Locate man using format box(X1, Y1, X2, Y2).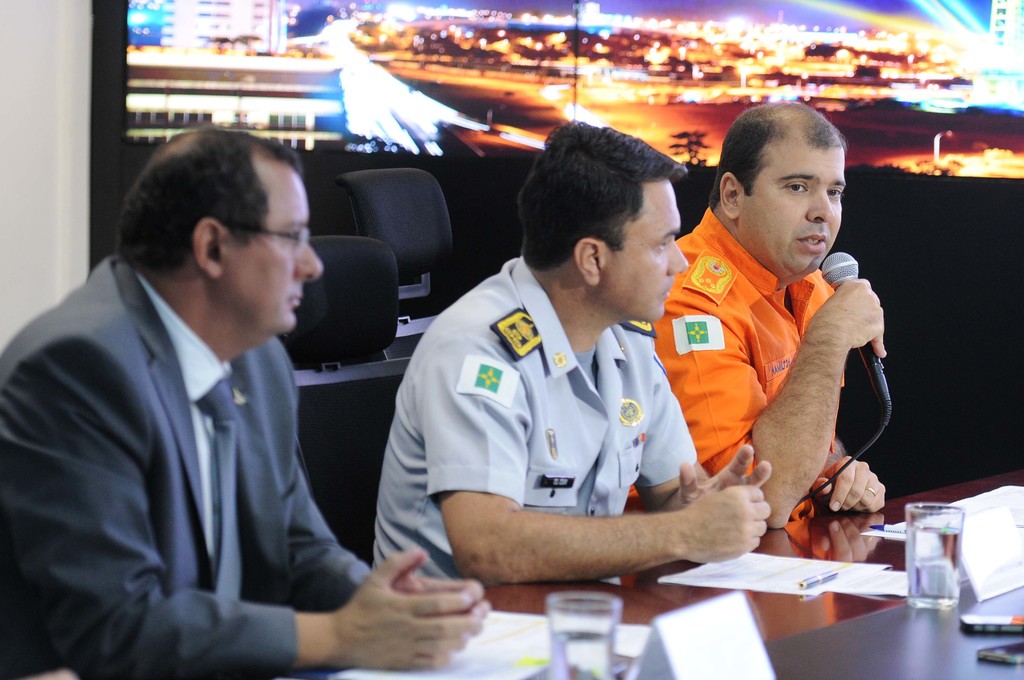
box(24, 115, 399, 668).
